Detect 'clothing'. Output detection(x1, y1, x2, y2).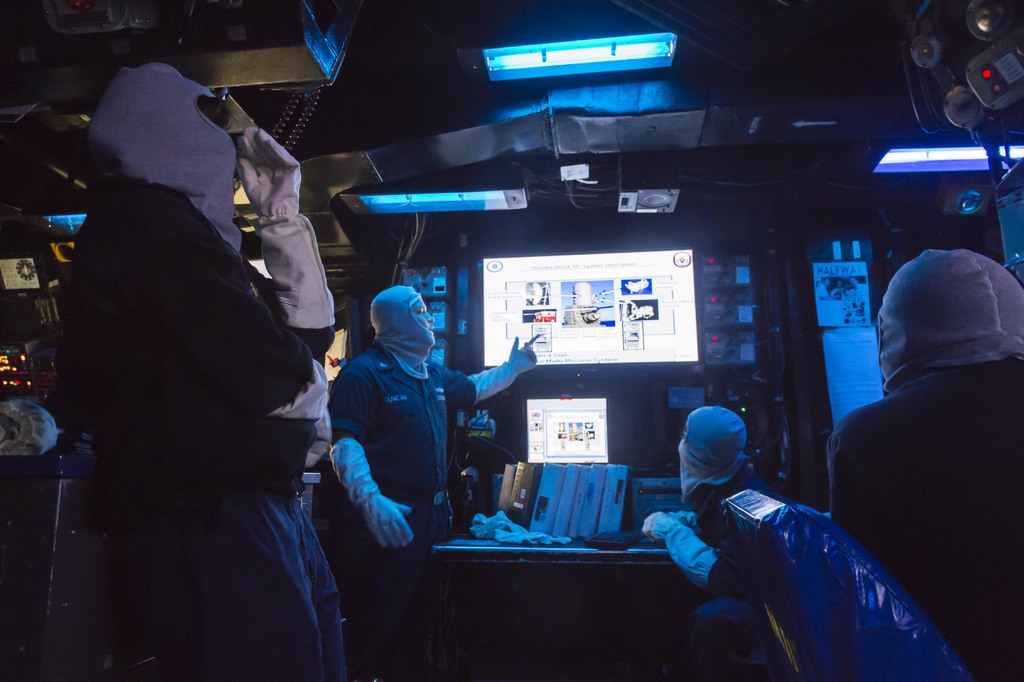
detection(65, 46, 342, 681).
